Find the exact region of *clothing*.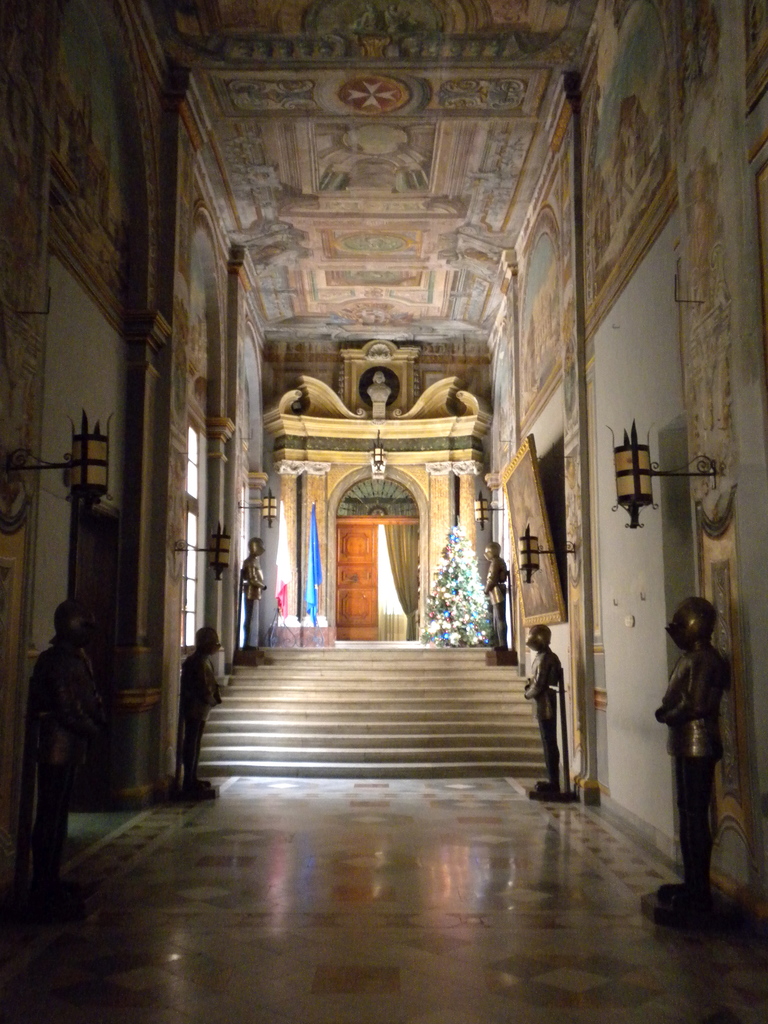
Exact region: pyautogui.locateOnScreen(386, 10, 412, 29).
